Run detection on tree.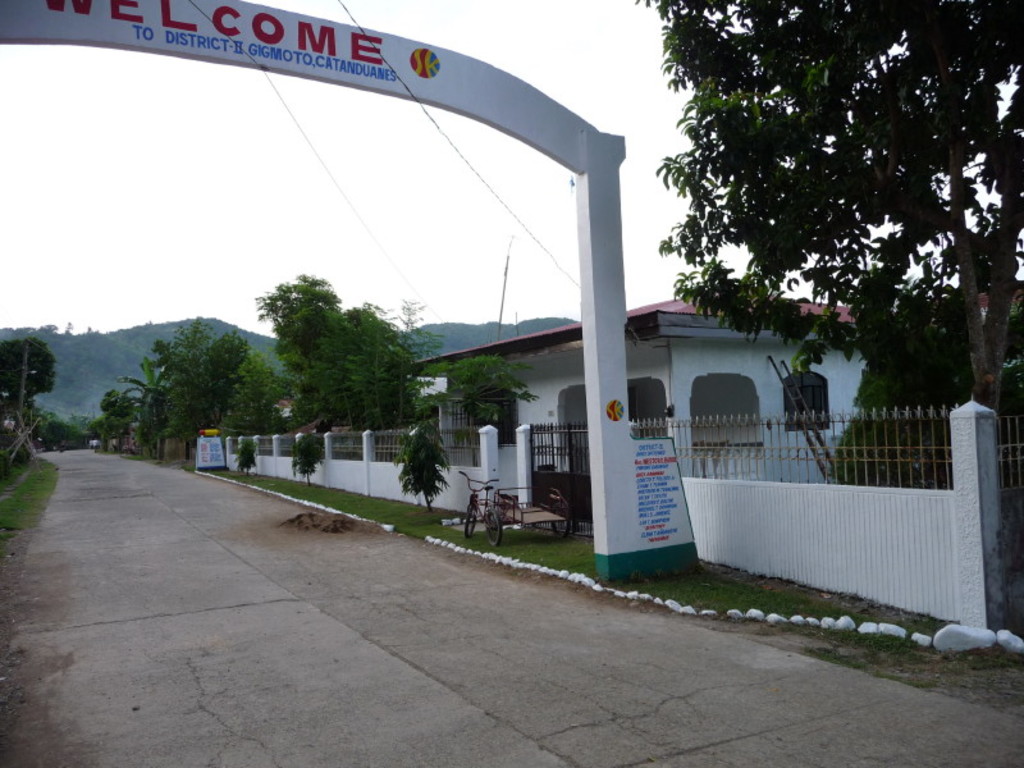
Result: <bbox>634, 0, 1023, 488</bbox>.
